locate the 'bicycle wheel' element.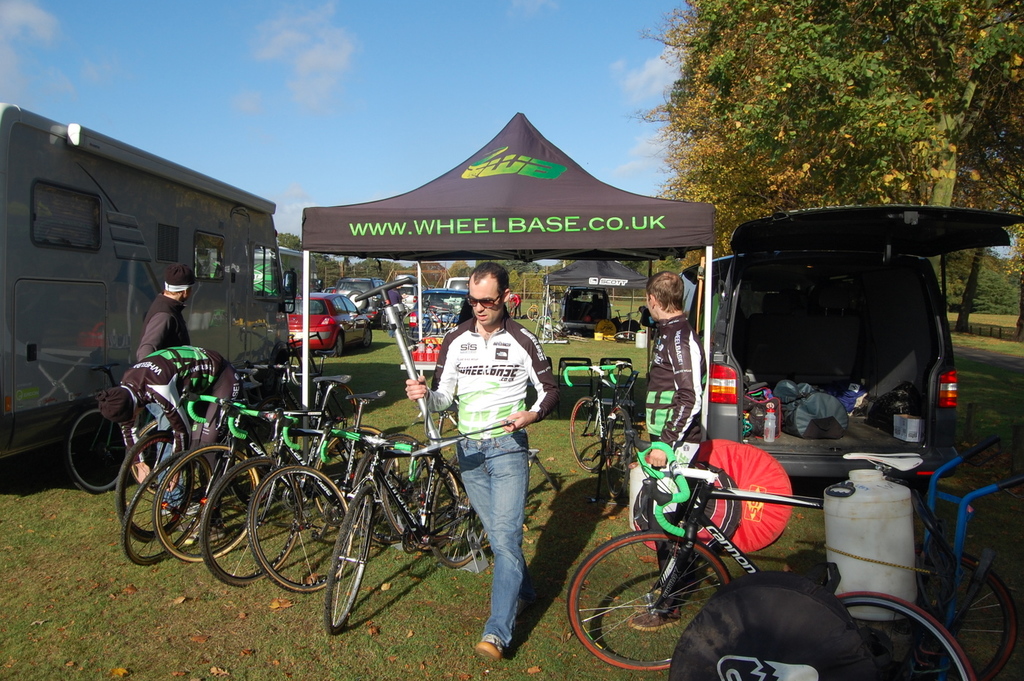
Element bbox: Rect(61, 405, 127, 495).
